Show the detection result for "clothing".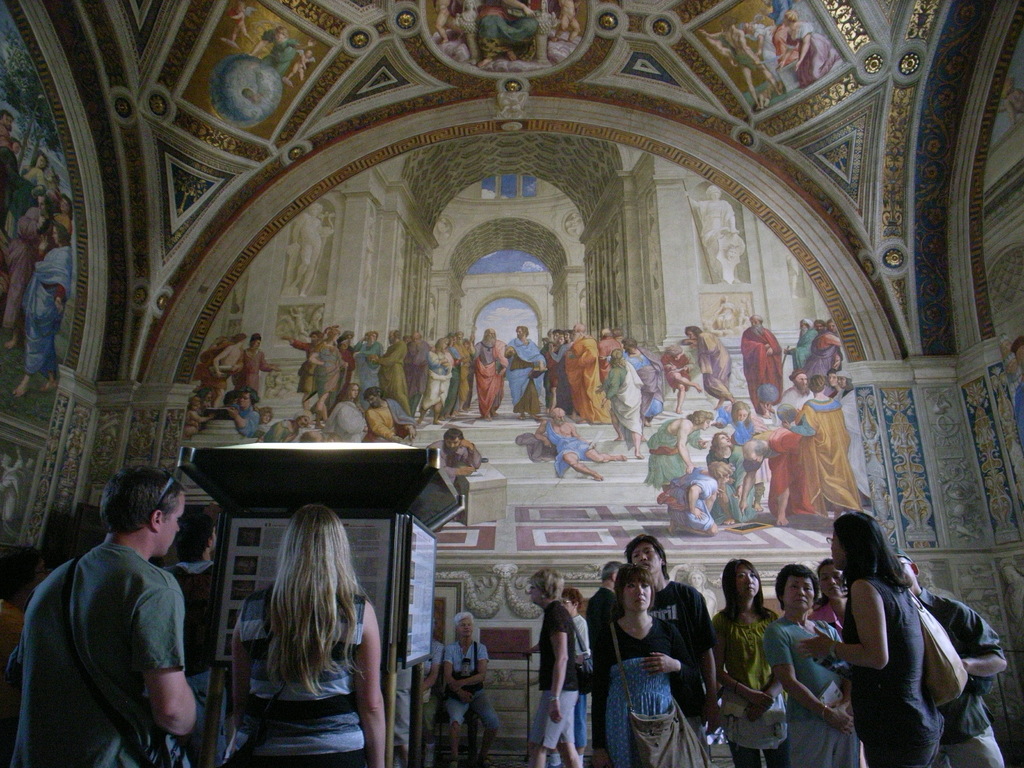
box(263, 416, 296, 440).
